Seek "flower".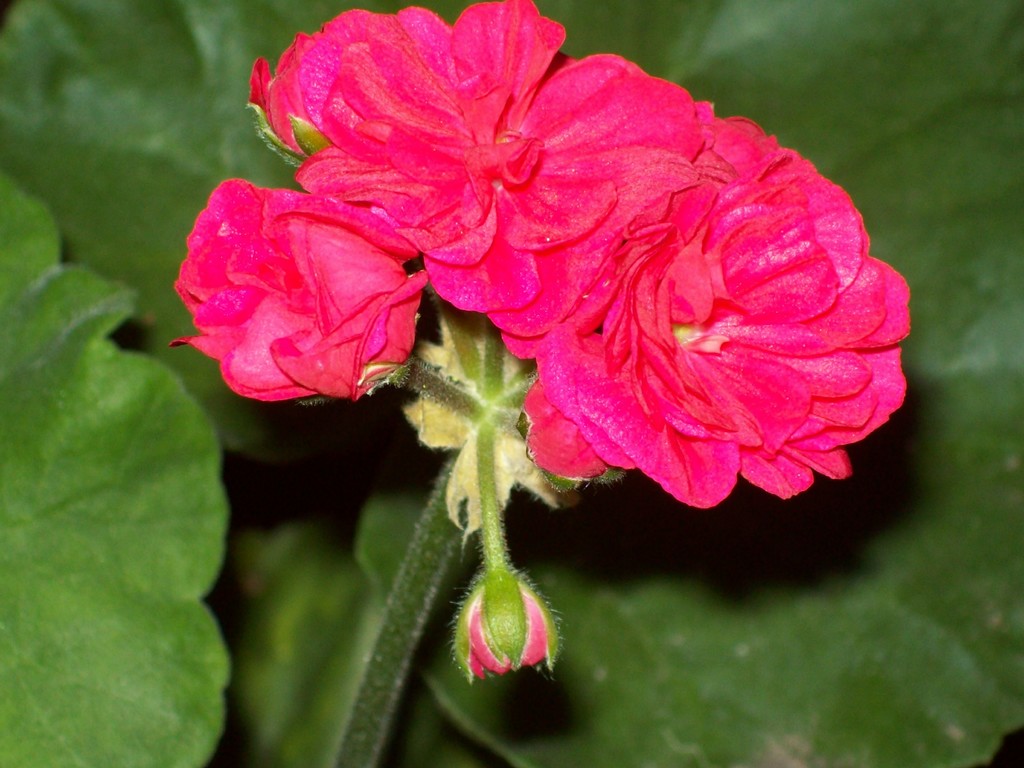
pyautogui.locateOnScreen(220, 0, 896, 550).
